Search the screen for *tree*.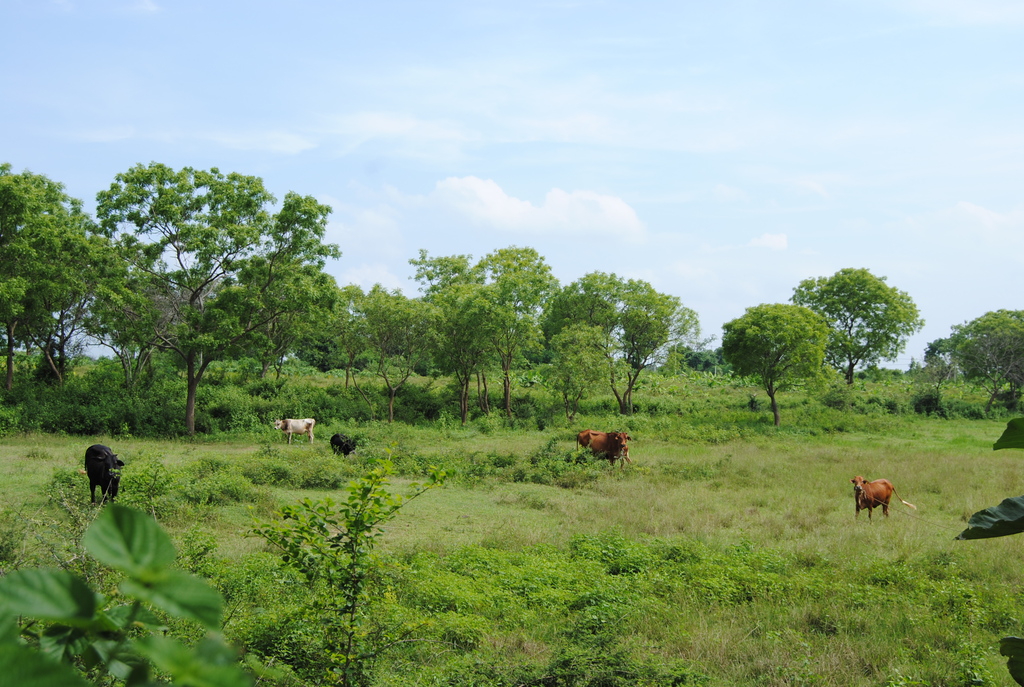
Found at Rect(534, 264, 703, 421).
